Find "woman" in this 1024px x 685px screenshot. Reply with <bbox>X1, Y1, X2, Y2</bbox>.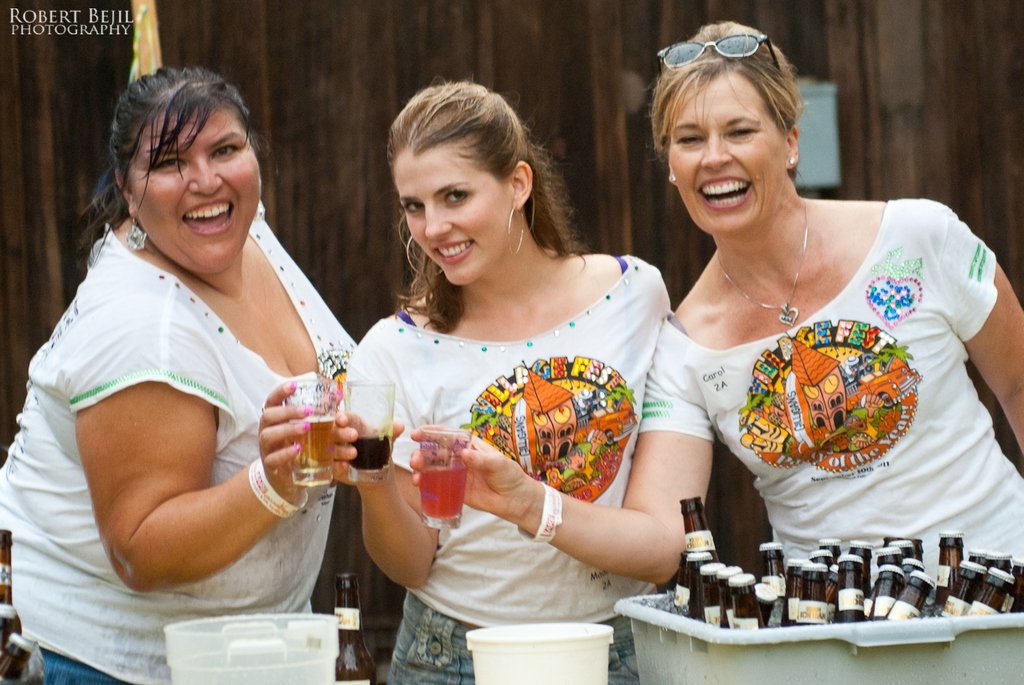
<bbox>24, 68, 386, 661</bbox>.
